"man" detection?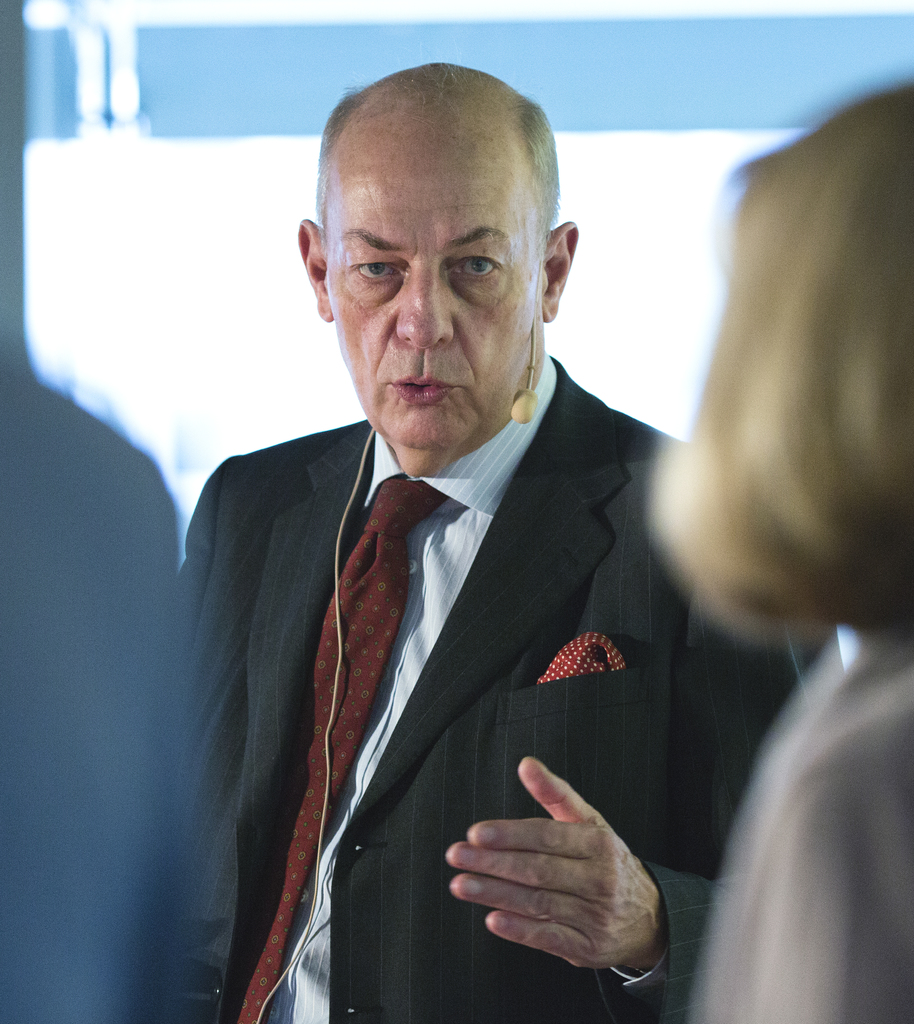
{"x1": 164, "y1": 104, "x2": 734, "y2": 1013}
